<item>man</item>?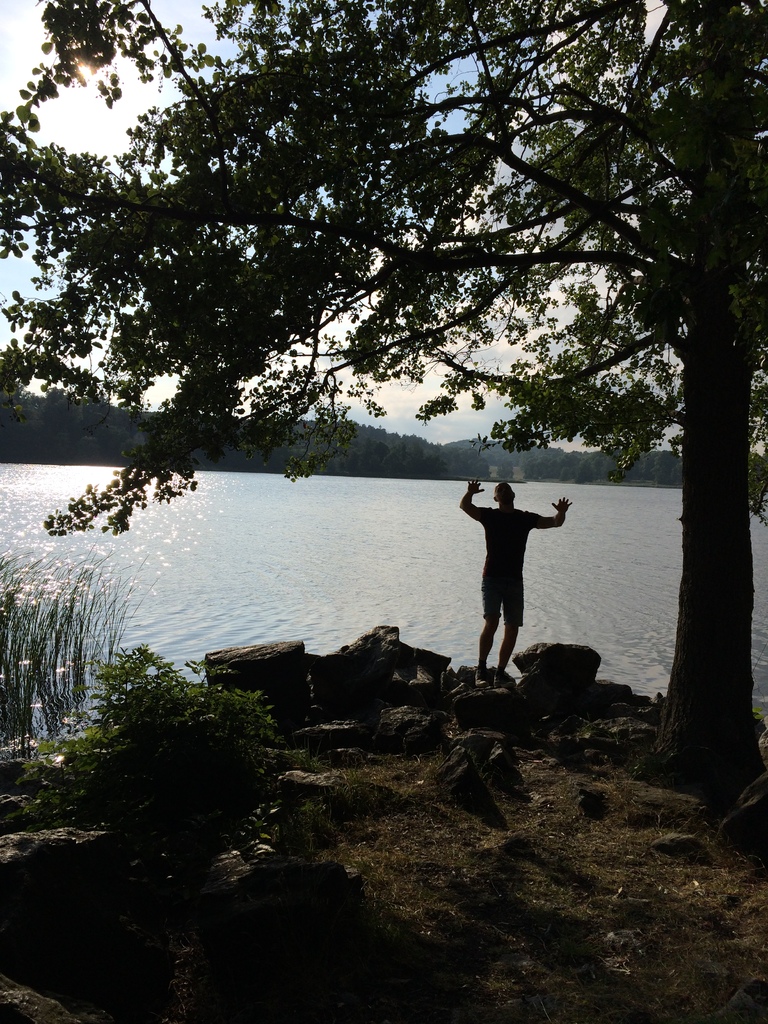
x1=456, y1=467, x2=572, y2=680
